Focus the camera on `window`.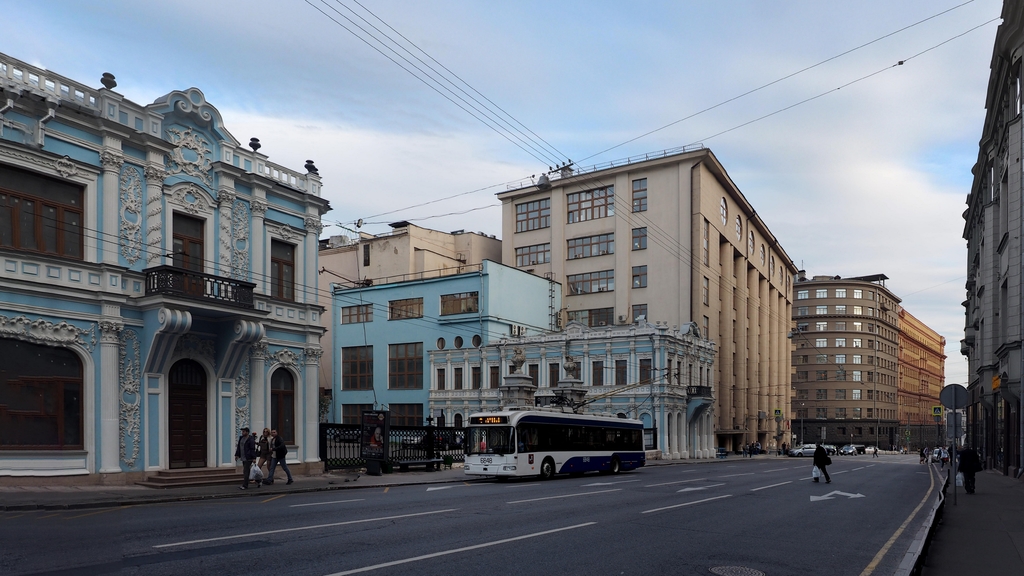
Focus region: left=550, top=363, right=559, bottom=385.
